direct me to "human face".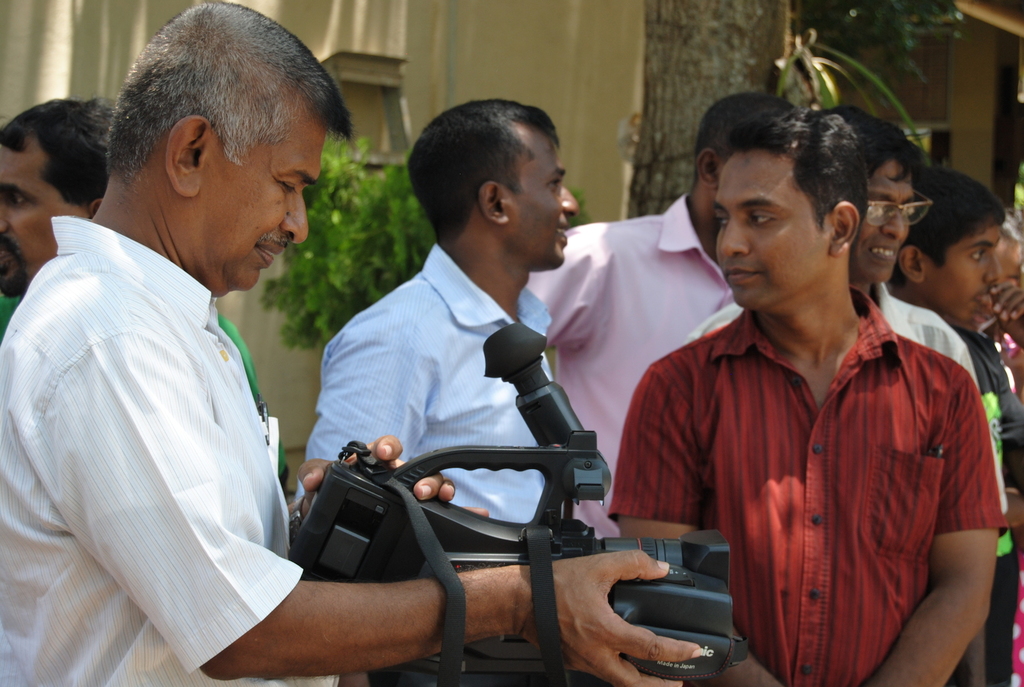
Direction: select_region(850, 159, 918, 285).
